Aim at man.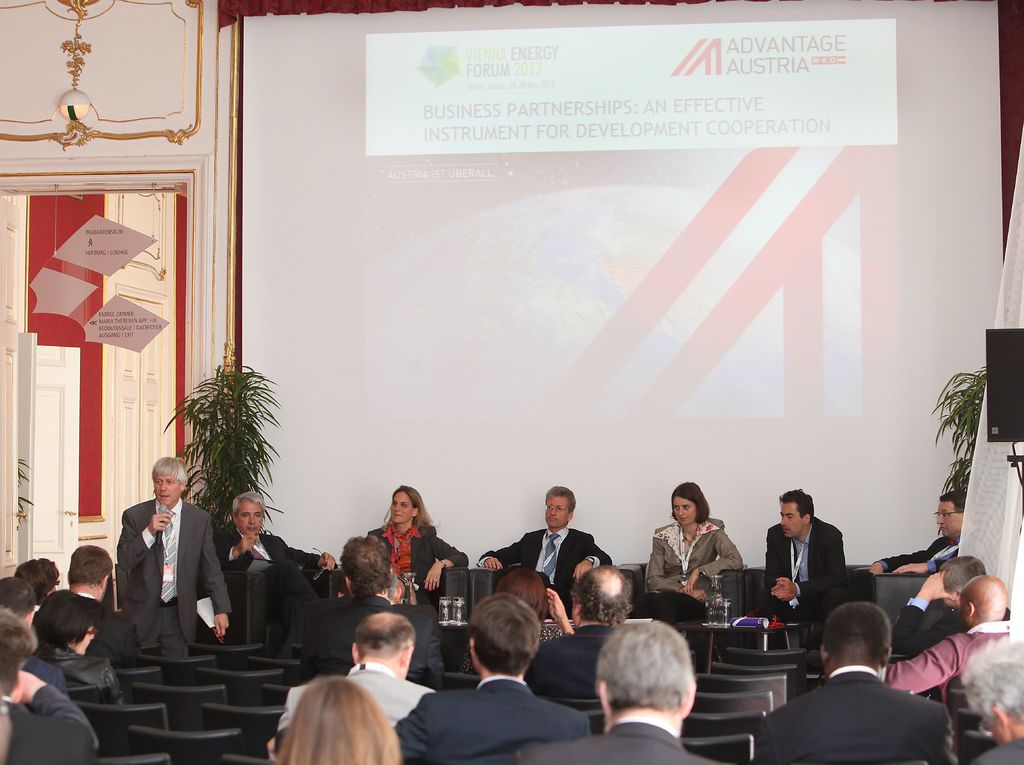
Aimed at x1=756 y1=483 x2=844 y2=629.
